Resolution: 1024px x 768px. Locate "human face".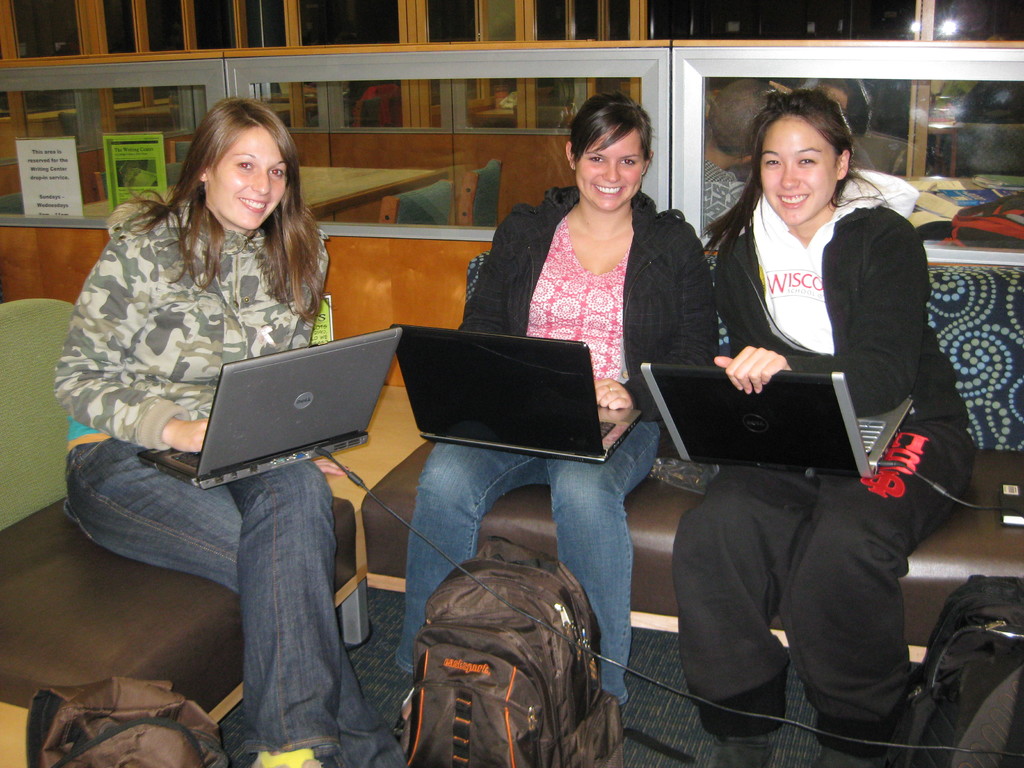
(573,126,644,211).
